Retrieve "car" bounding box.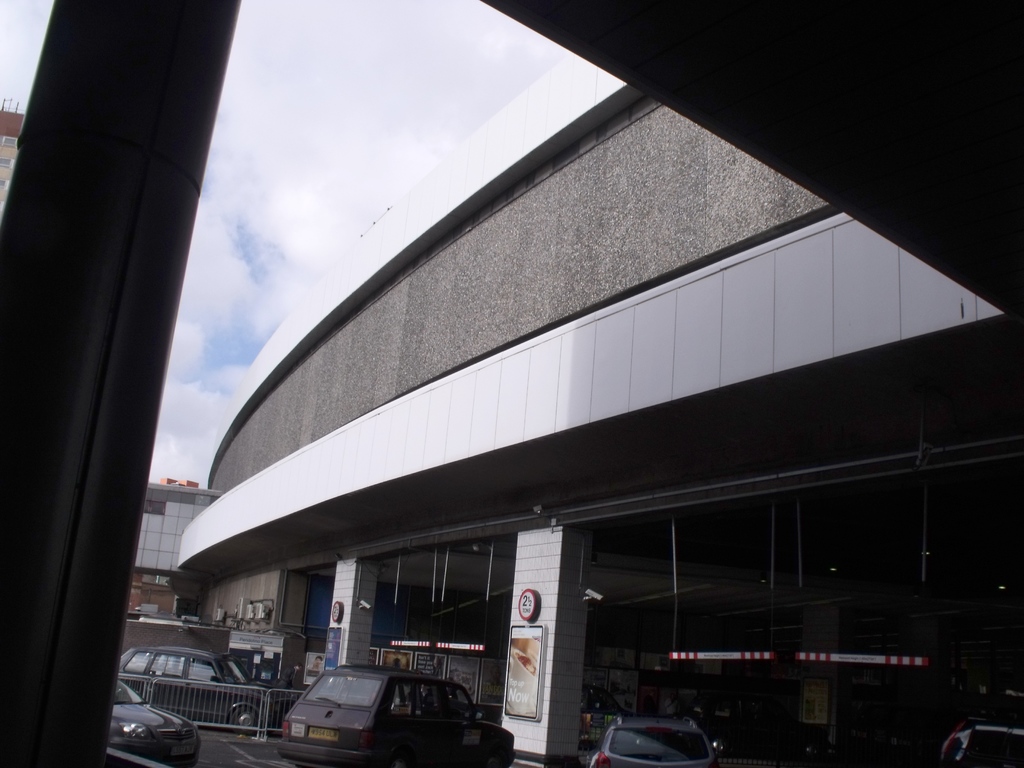
Bounding box: bbox=[586, 714, 726, 767].
